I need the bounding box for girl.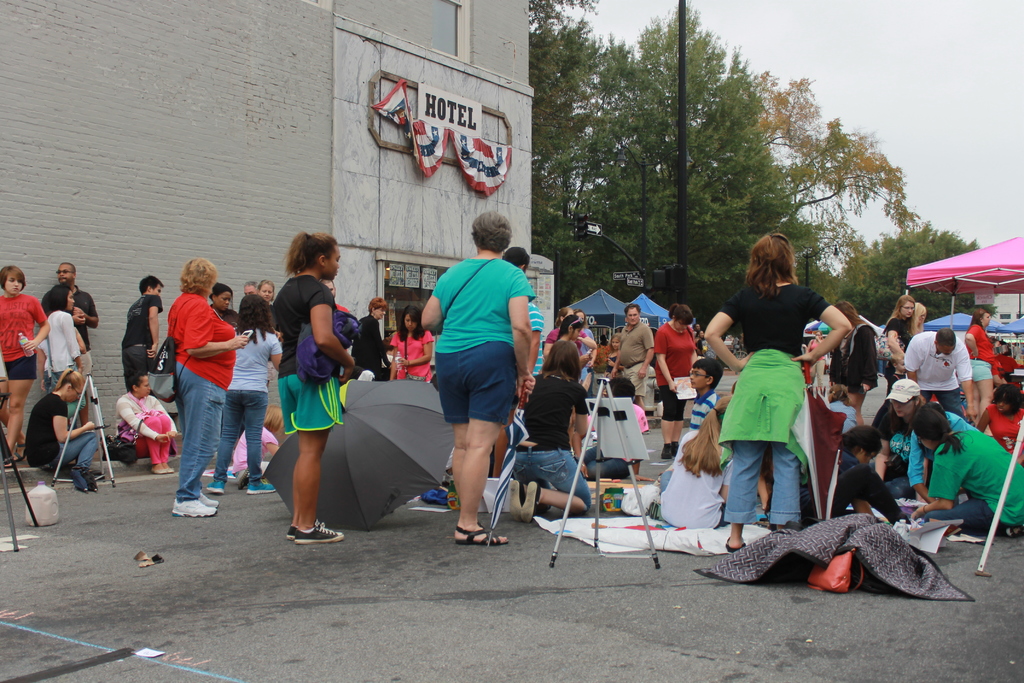
Here it is: region(0, 266, 46, 446).
